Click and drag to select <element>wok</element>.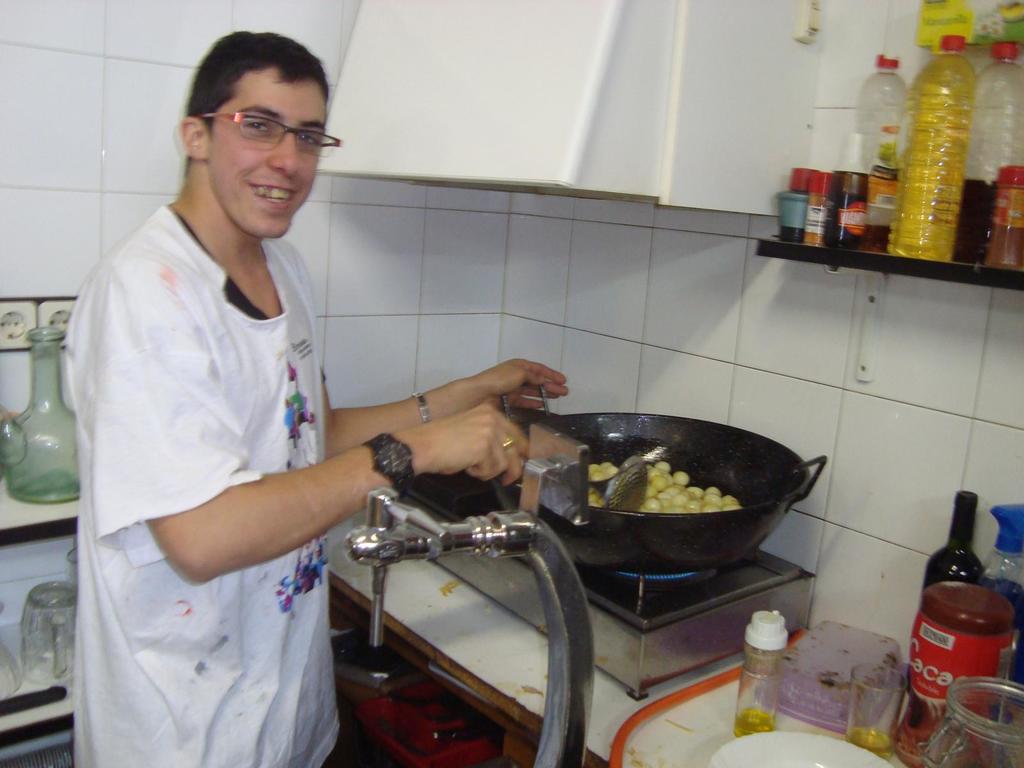
Selection: bbox=(499, 399, 826, 580).
